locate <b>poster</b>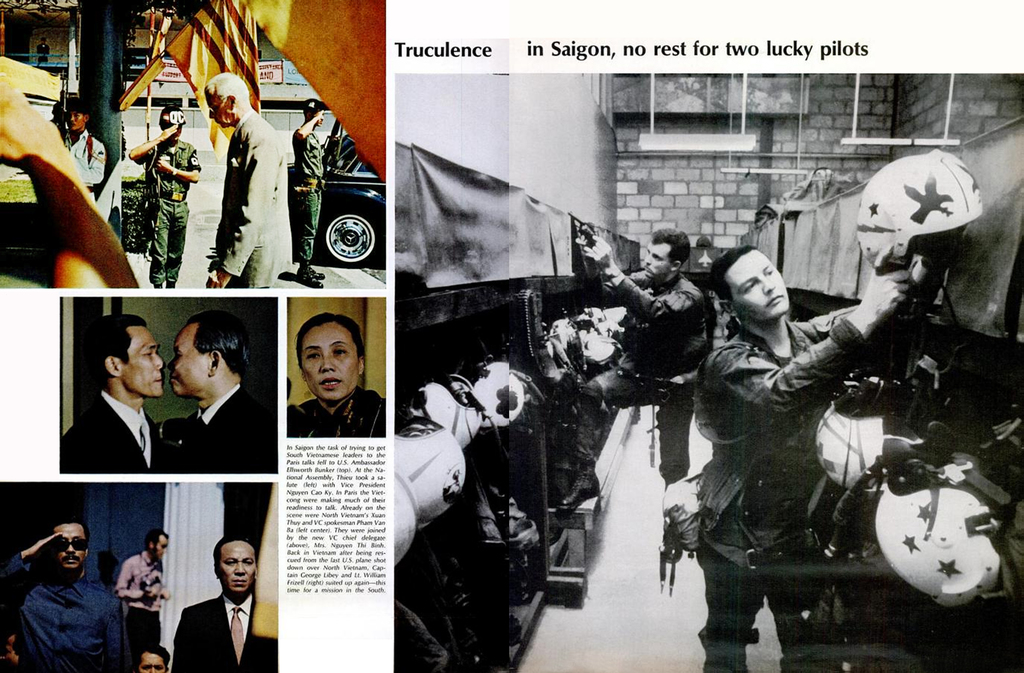
0 0 1023 672
